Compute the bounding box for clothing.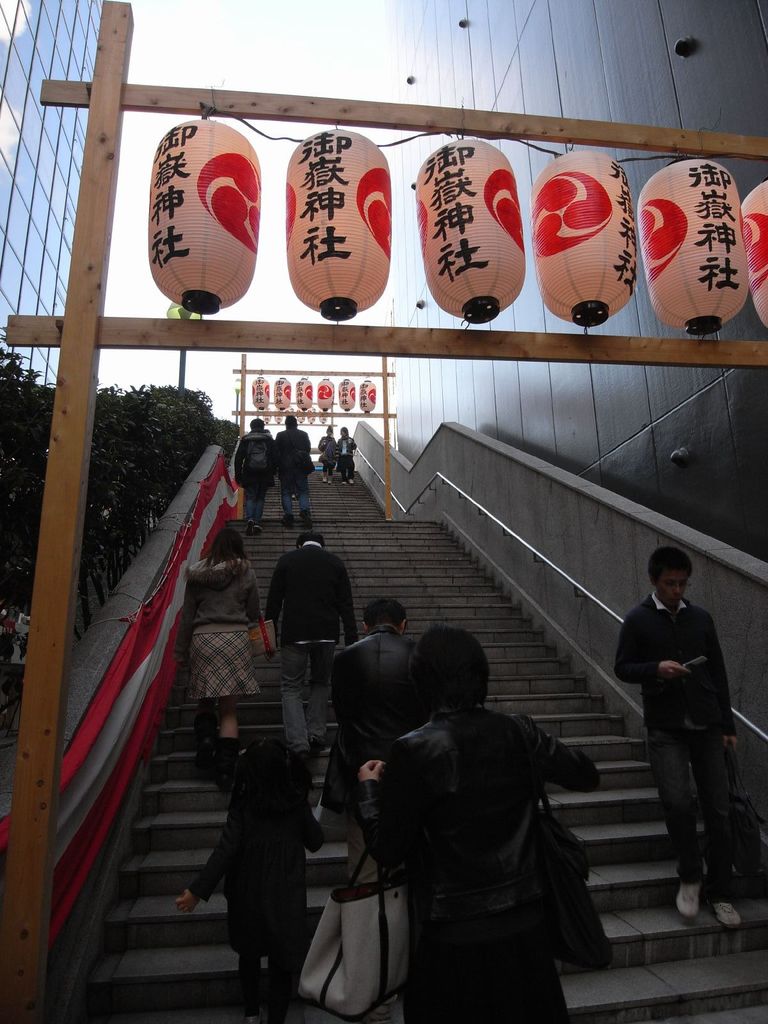
region(615, 593, 746, 893).
